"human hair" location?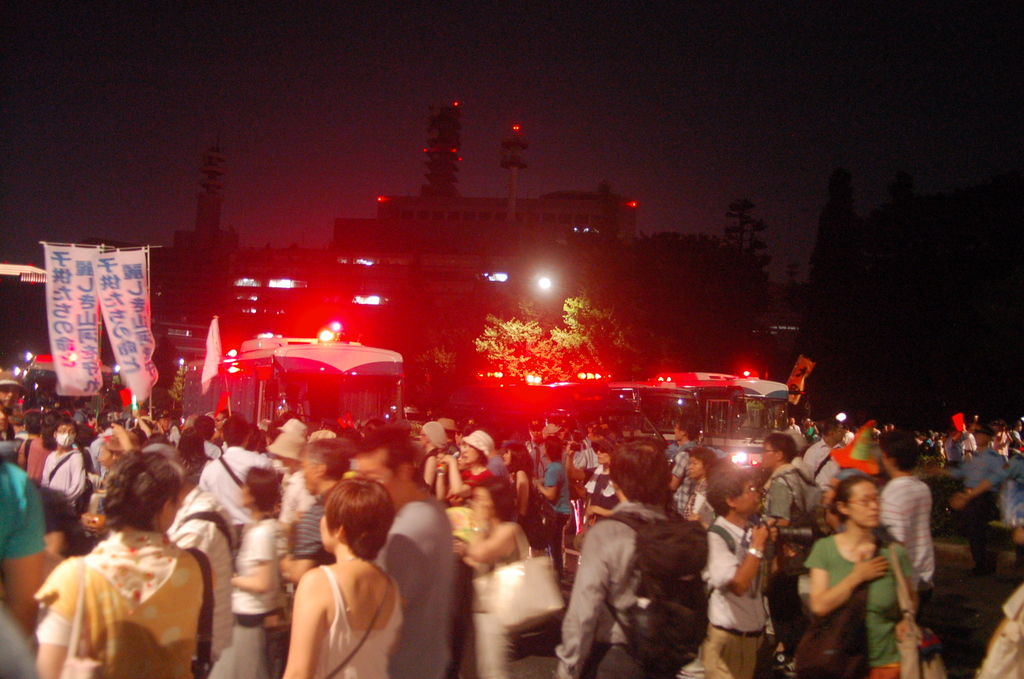
box=[546, 437, 563, 462]
